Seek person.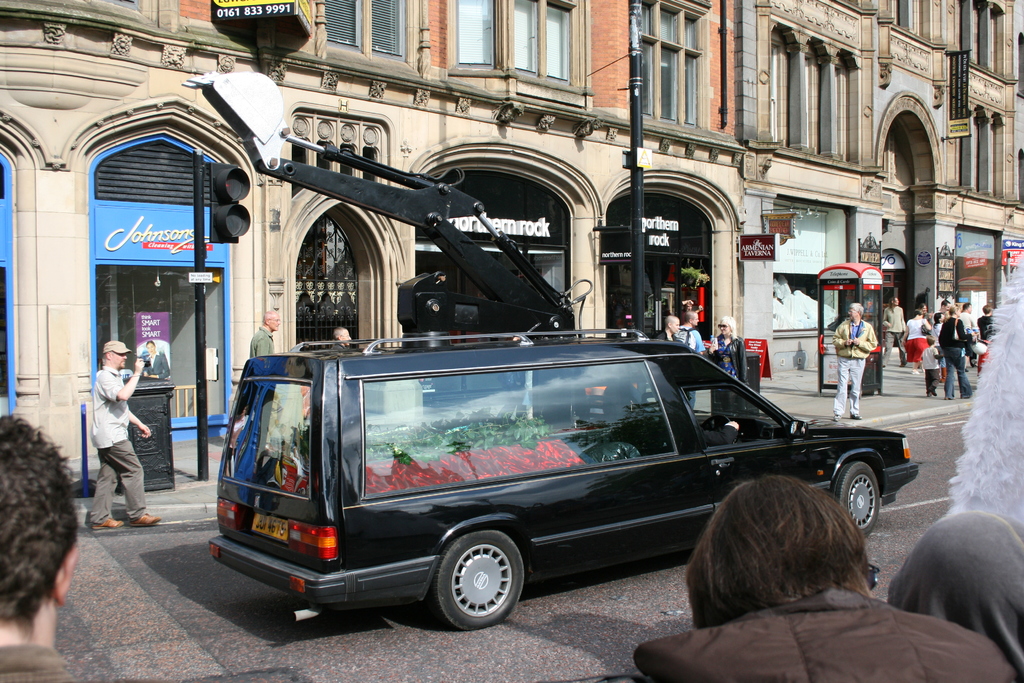
bbox=[885, 512, 1023, 682].
